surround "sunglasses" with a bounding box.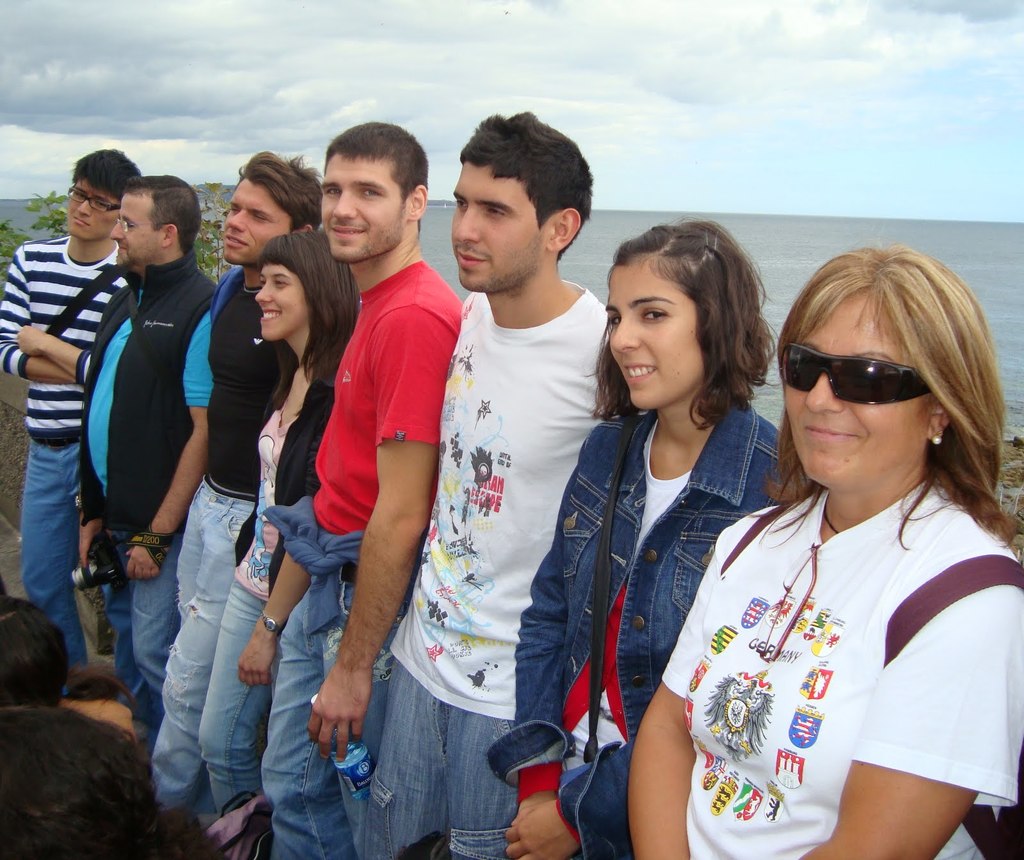
<box>780,341,942,402</box>.
